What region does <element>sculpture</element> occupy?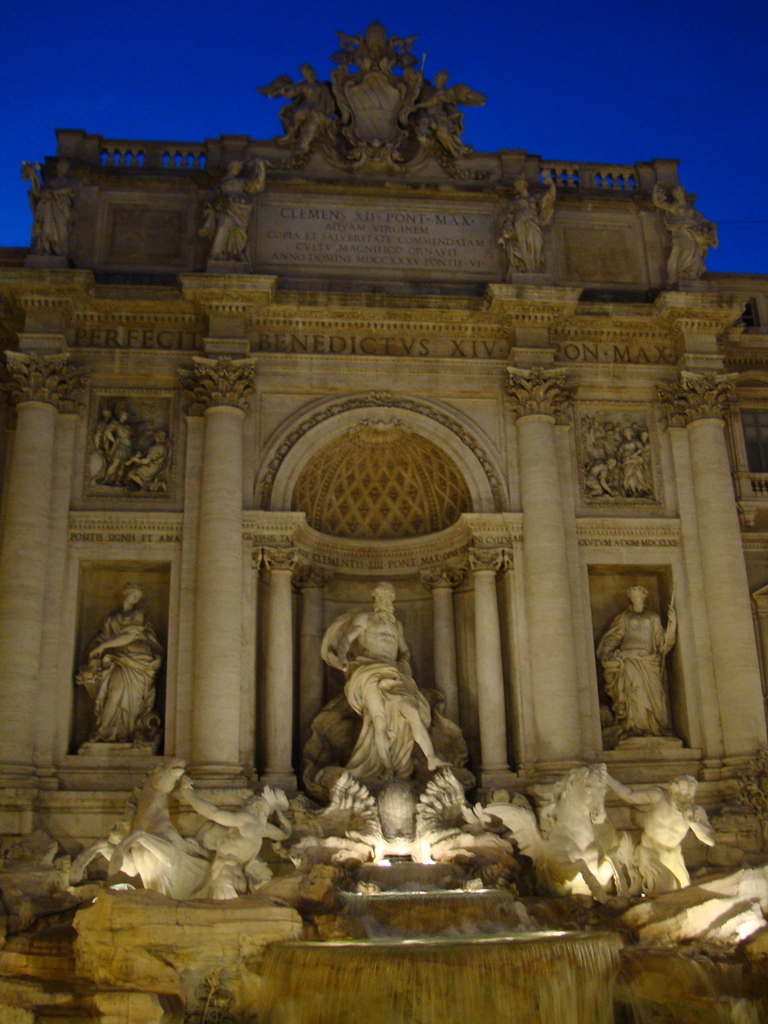
pyautogui.locateOnScreen(610, 767, 717, 899).
